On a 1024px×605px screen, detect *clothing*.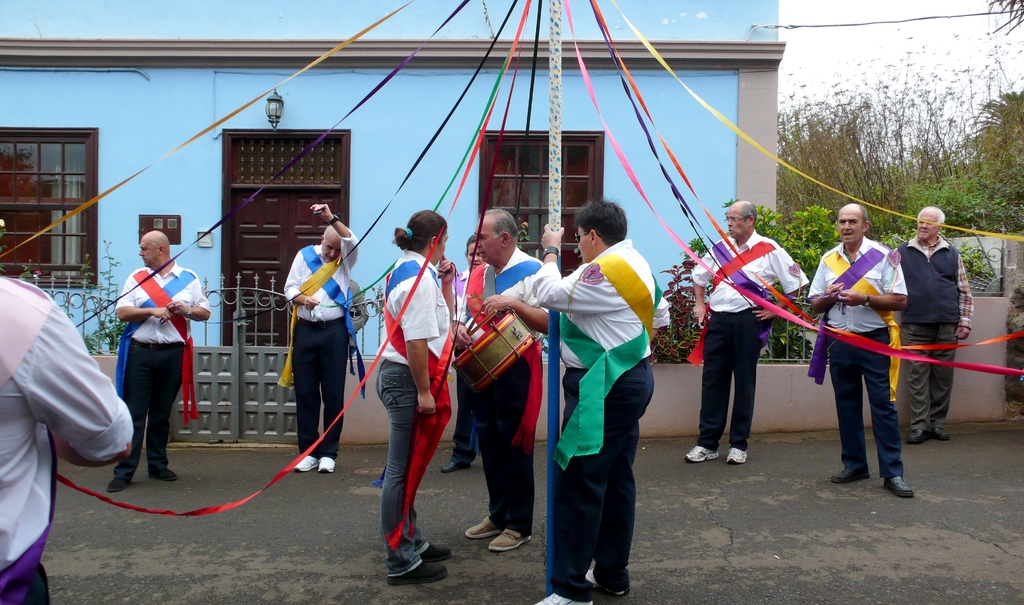
pyautogui.locateOnScreen(454, 262, 508, 481).
